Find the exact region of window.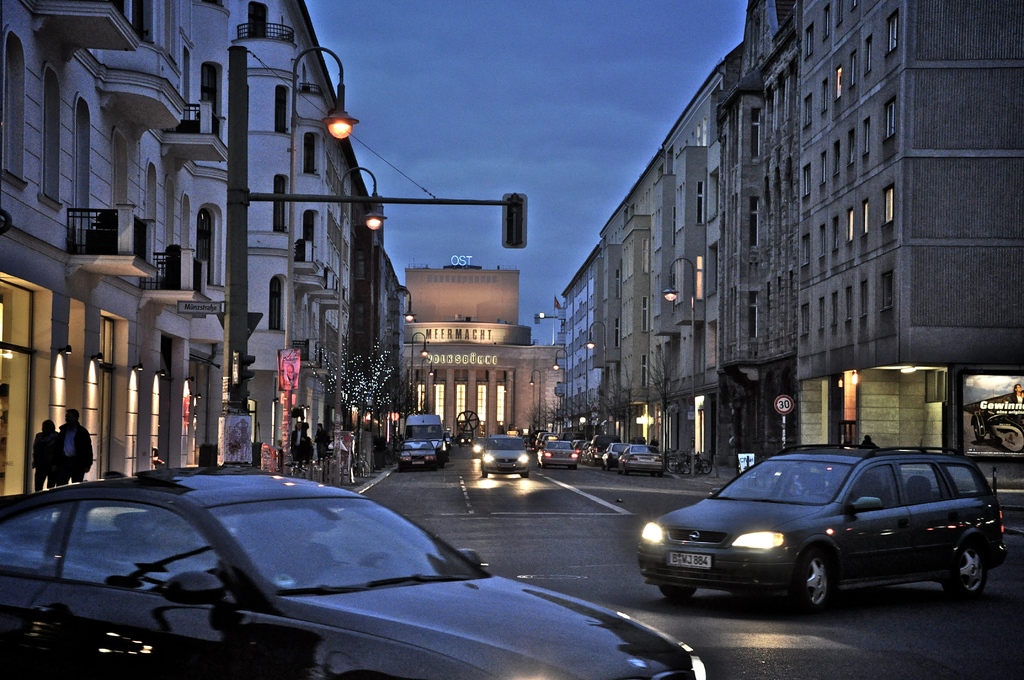
Exact region: (821,81,829,115).
